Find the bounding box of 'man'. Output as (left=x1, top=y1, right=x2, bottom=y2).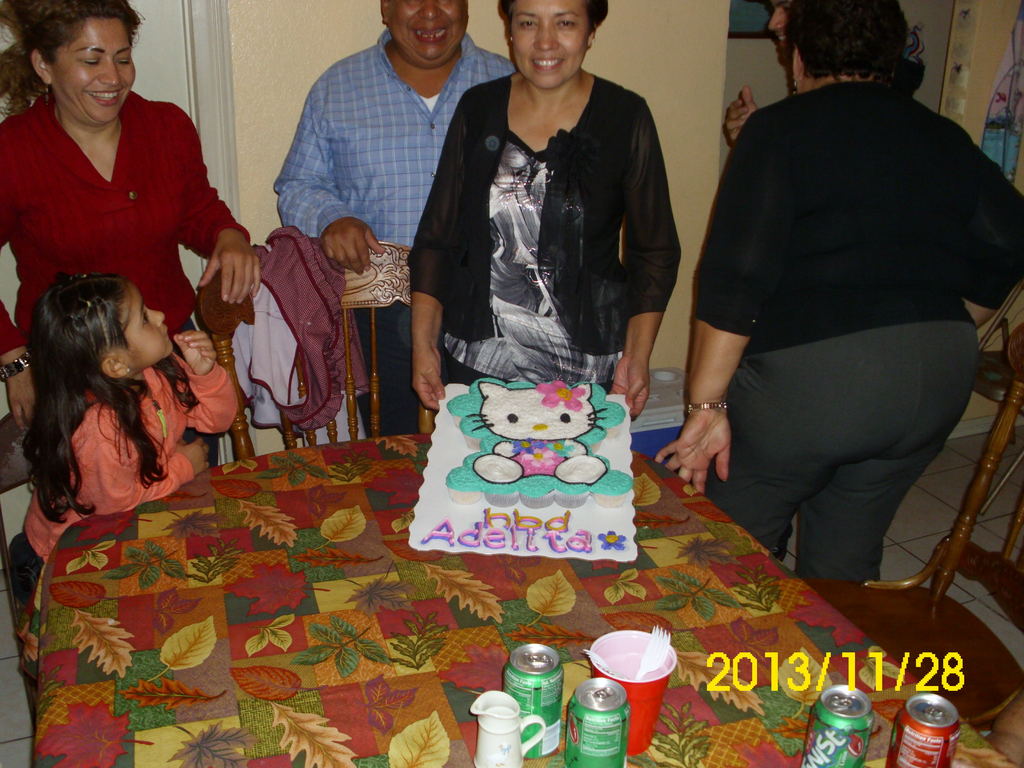
(left=269, top=0, right=516, bottom=438).
